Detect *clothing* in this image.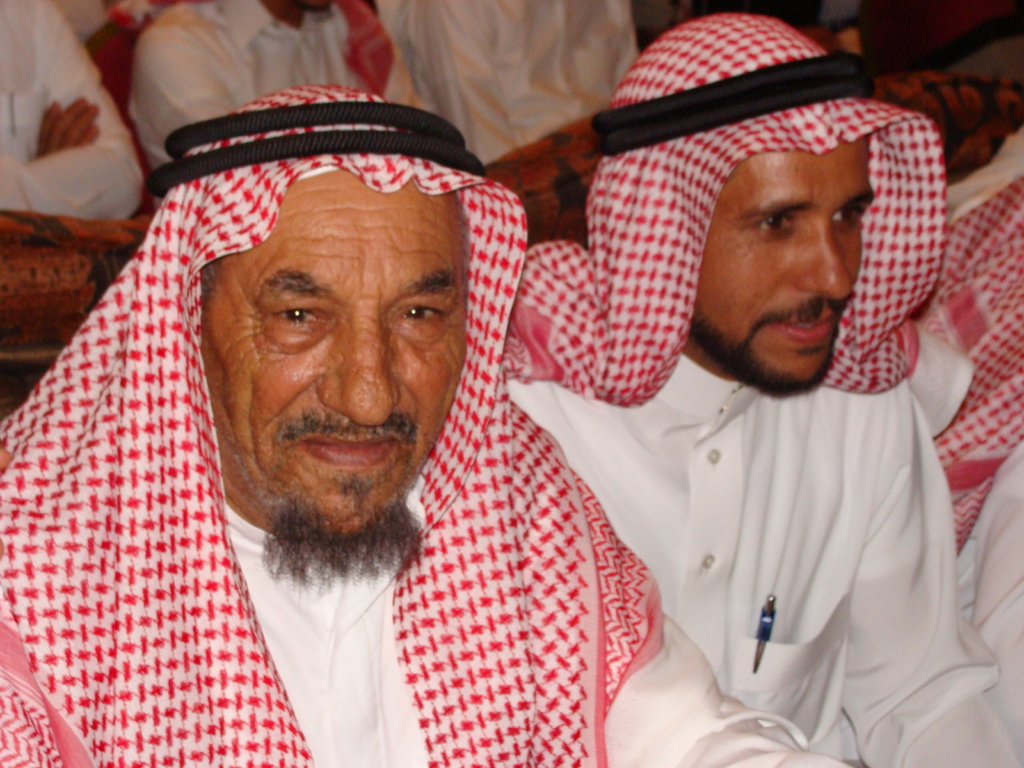
Detection: detection(55, 0, 163, 58).
